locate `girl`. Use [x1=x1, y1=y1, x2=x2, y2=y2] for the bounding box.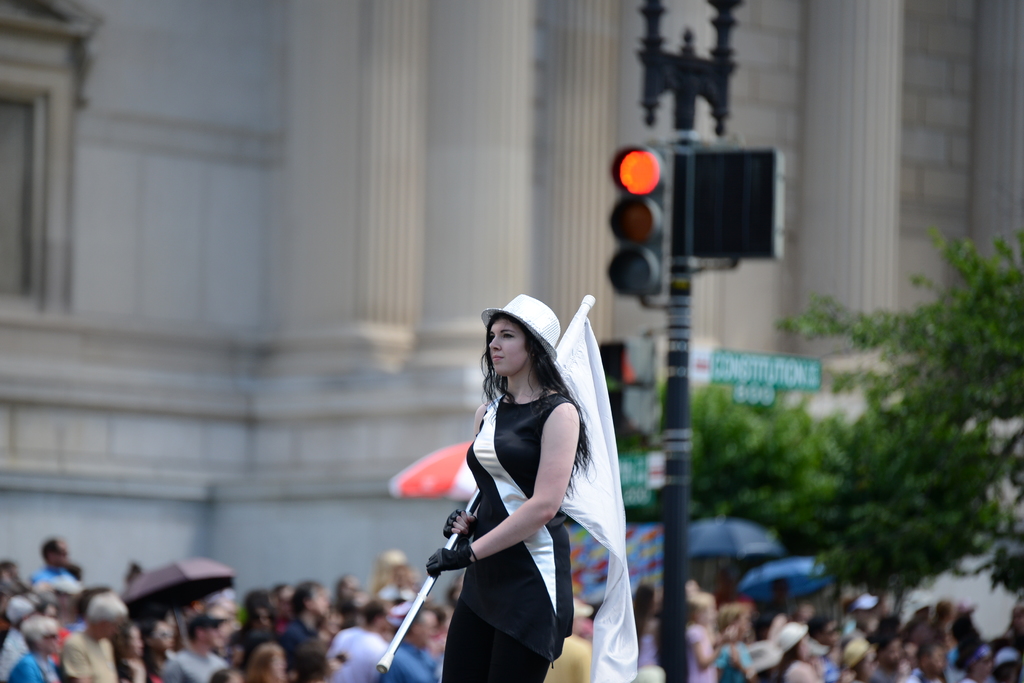
[x1=886, y1=648, x2=920, y2=682].
